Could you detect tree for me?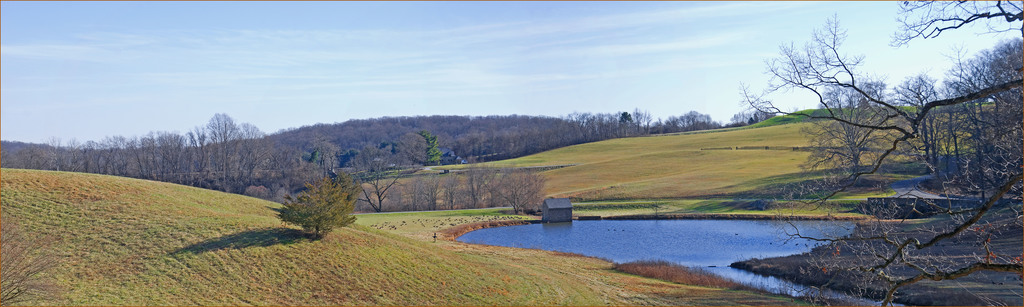
Detection result: (413, 131, 453, 164).
